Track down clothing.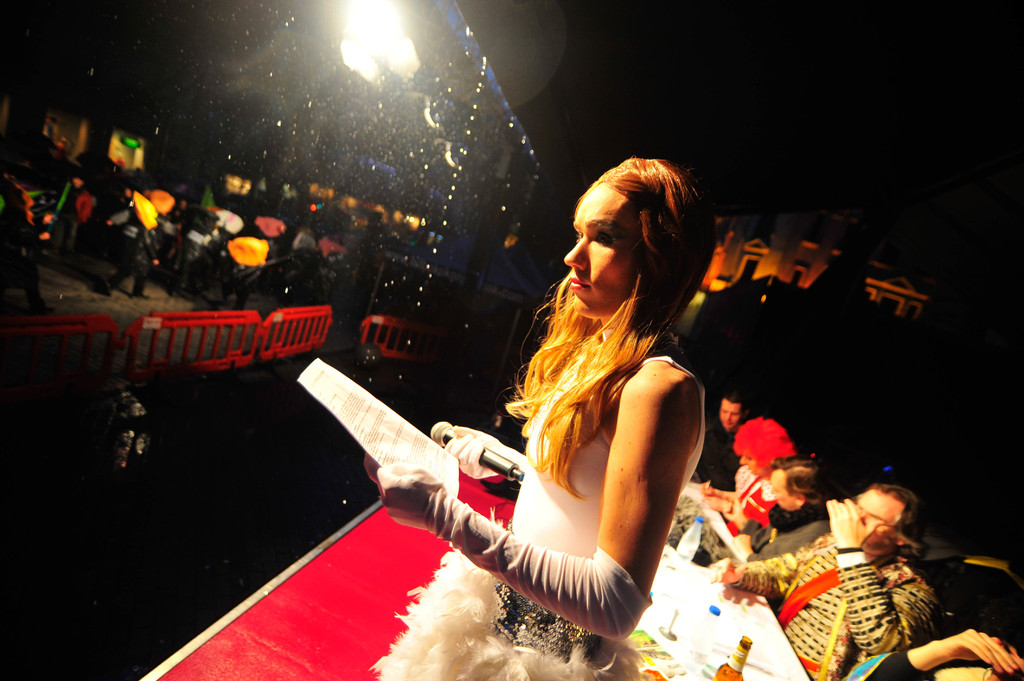
Tracked to [729, 546, 934, 680].
